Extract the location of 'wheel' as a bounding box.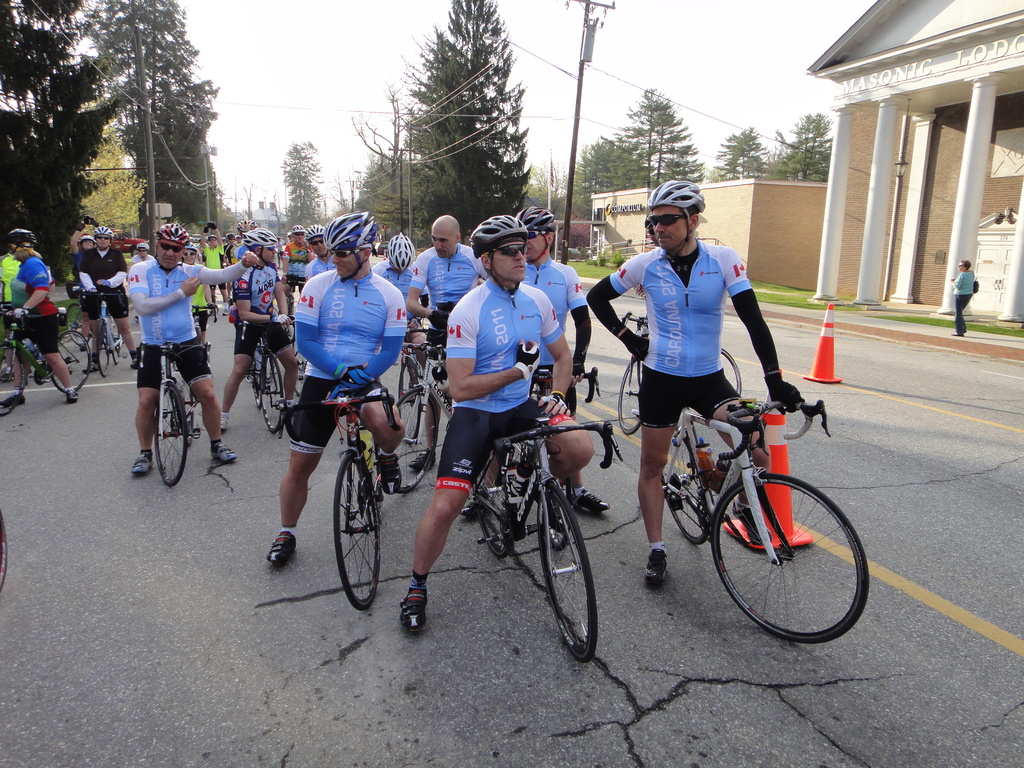
{"left": 470, "top": 445, "right": 518, "bottom": 556}.
